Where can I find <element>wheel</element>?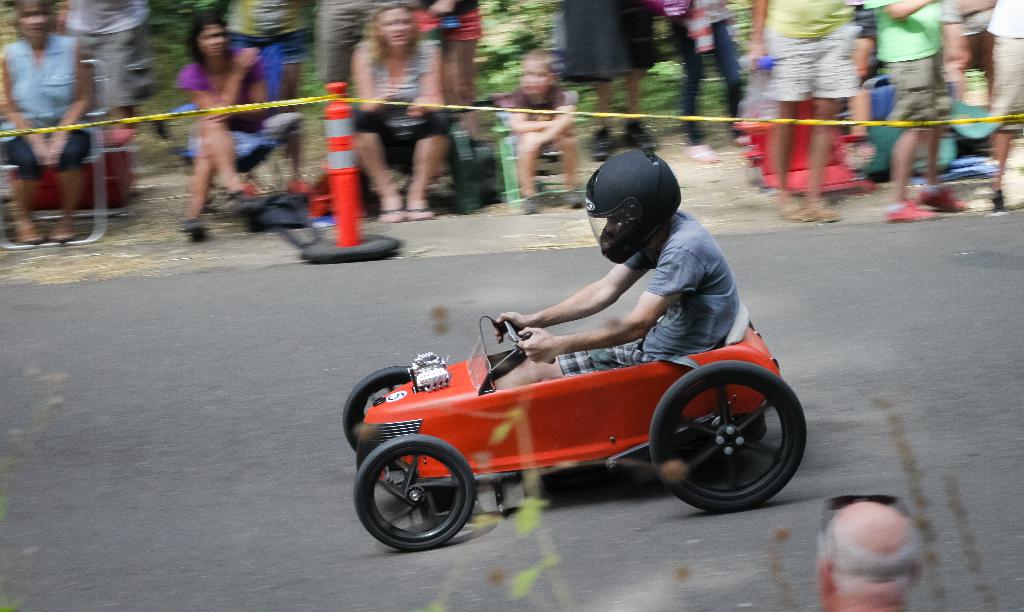
You can find it at bbox(650, 361, 804, 508).
